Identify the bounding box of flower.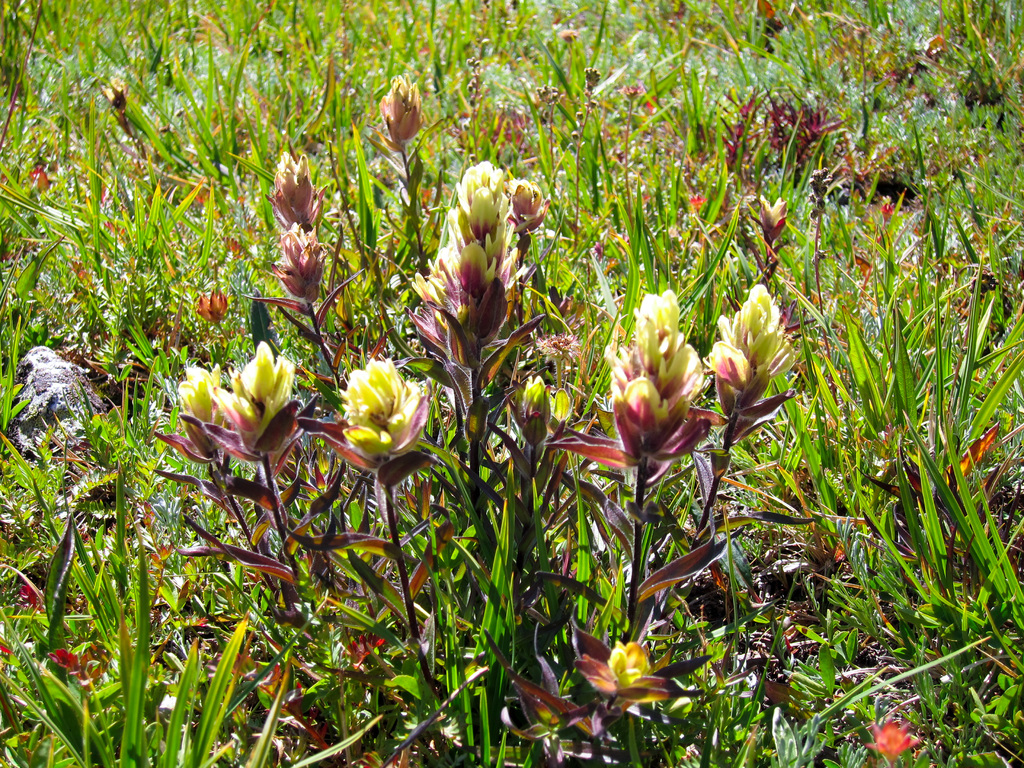
bbox=(709, 292, 781, 424).
